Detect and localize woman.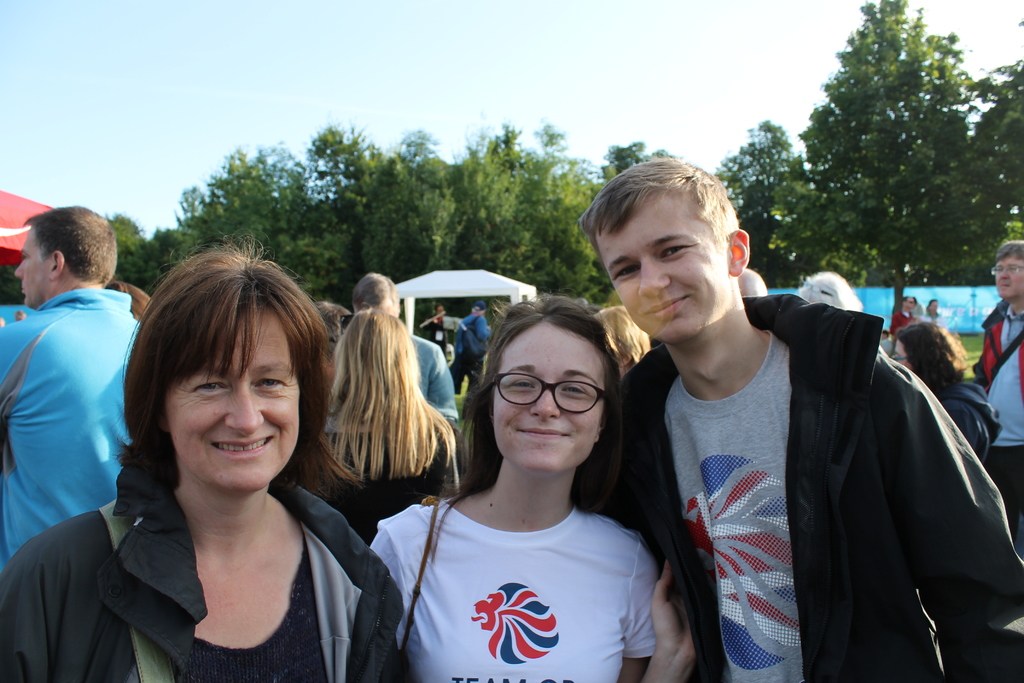
Localized at <box>303,299,449,547</box>.
